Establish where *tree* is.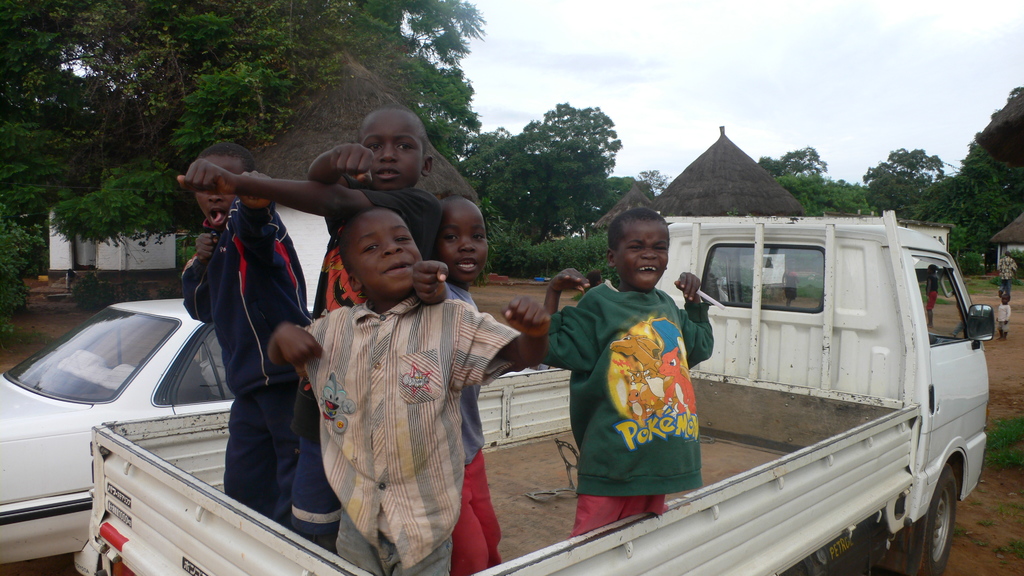
Established at {"left": 503, "top": 94, "right": 613, "bottom": 229}.
